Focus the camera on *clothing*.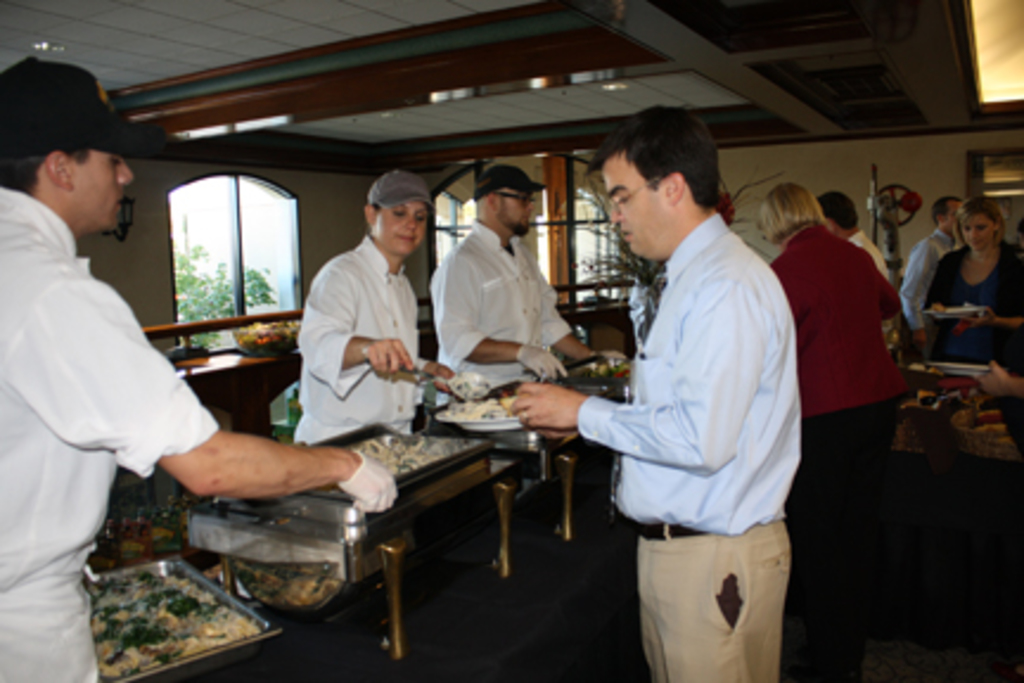
Focus region: x1=894 y1=221 x2=960 y2=344.
